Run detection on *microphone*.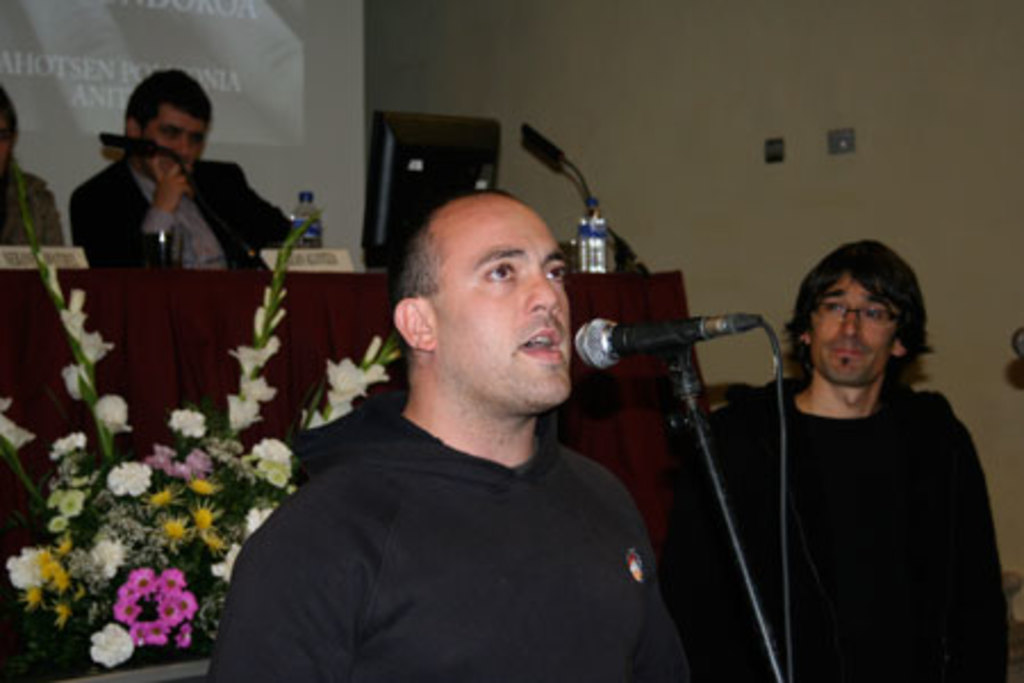
Result: <bbox>102, 132, 157, 150</bbox>.
